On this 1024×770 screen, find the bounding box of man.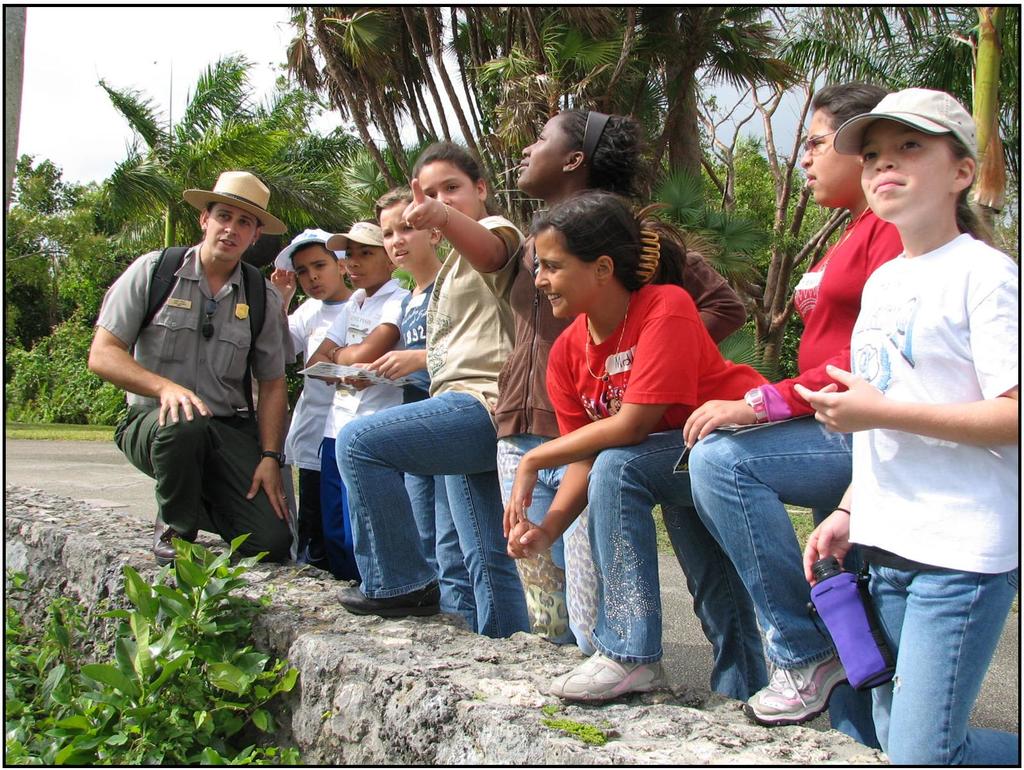
Bounding box: [x1=87, y1=169, x2=292, y2=564].
